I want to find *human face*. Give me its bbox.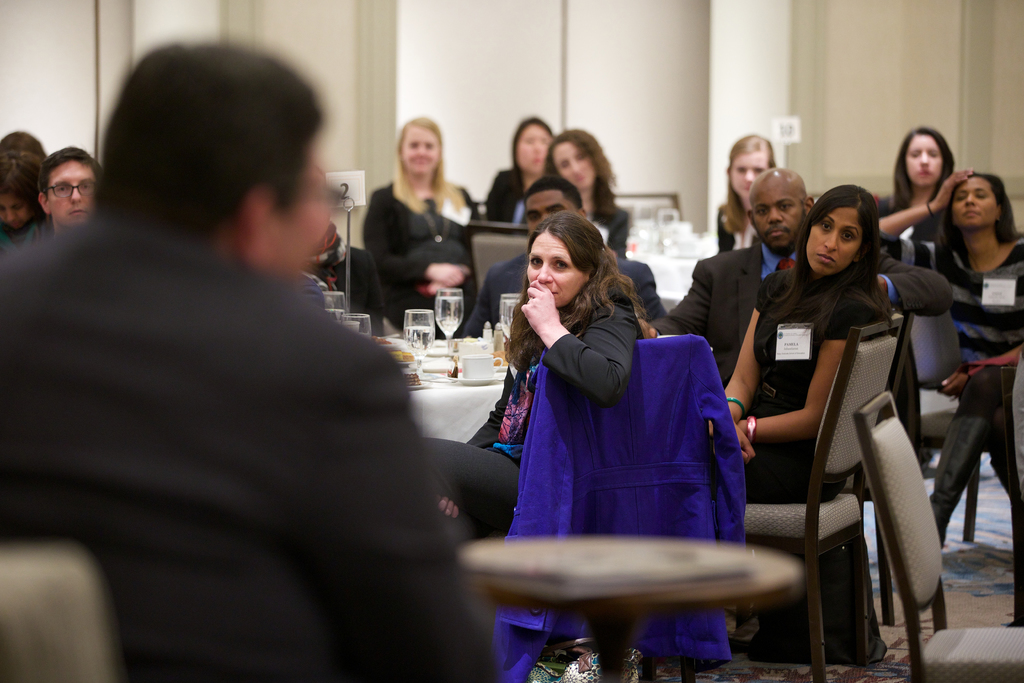
box(728, 142, 771, 194).
